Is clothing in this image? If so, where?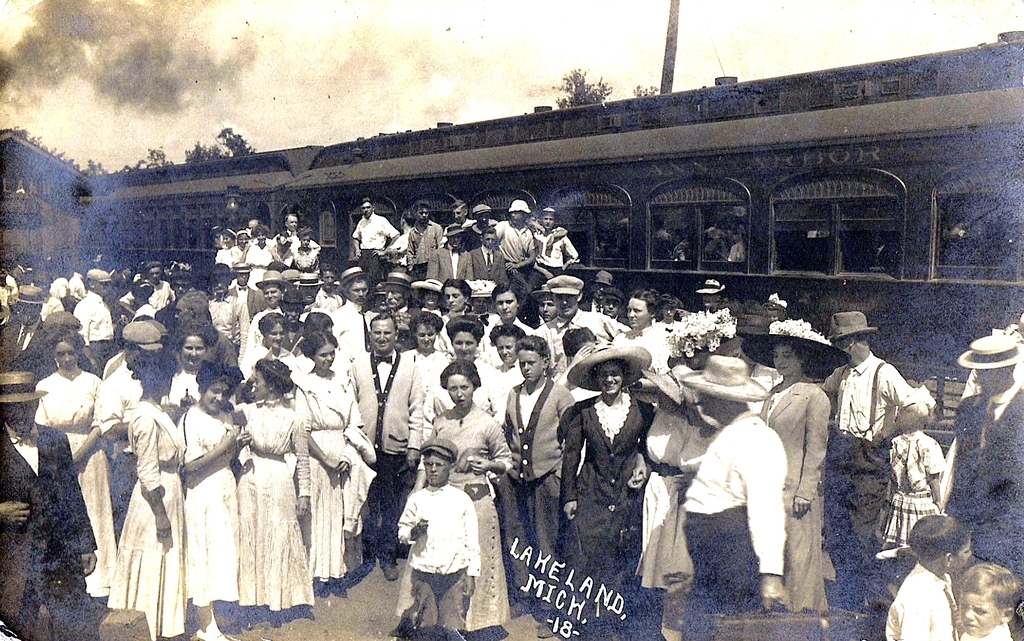
Yes, at bbox=[100, 389, 184, 637].
